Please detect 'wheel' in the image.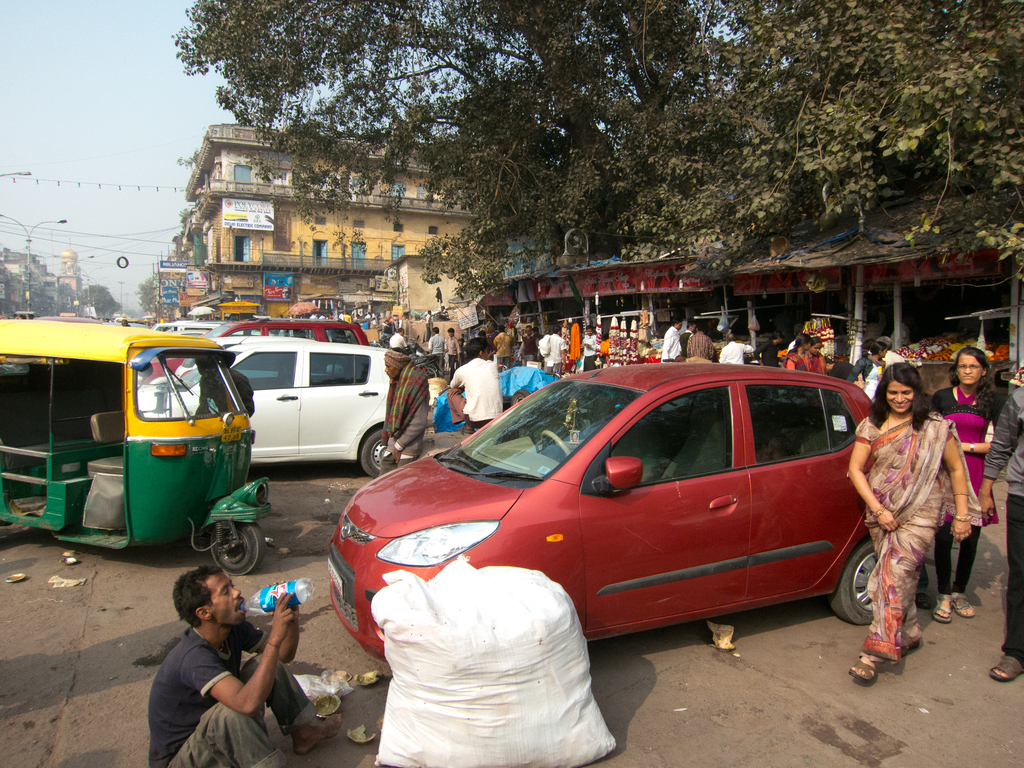
locate(209, 519, 269, 574).
